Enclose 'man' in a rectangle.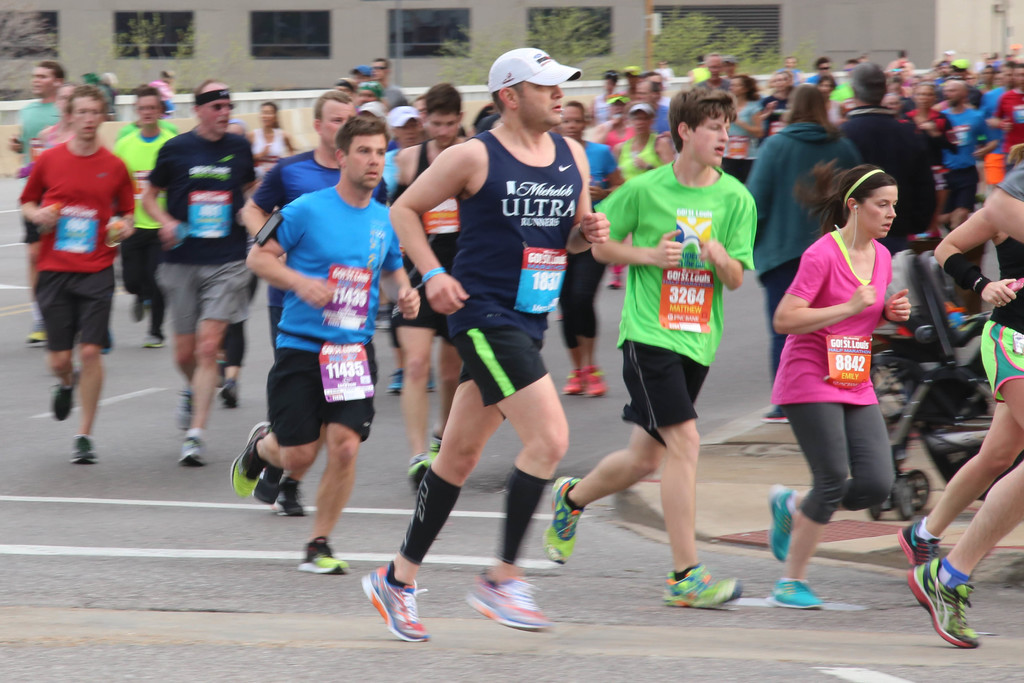
bbox(931, 77, 982, 241).
